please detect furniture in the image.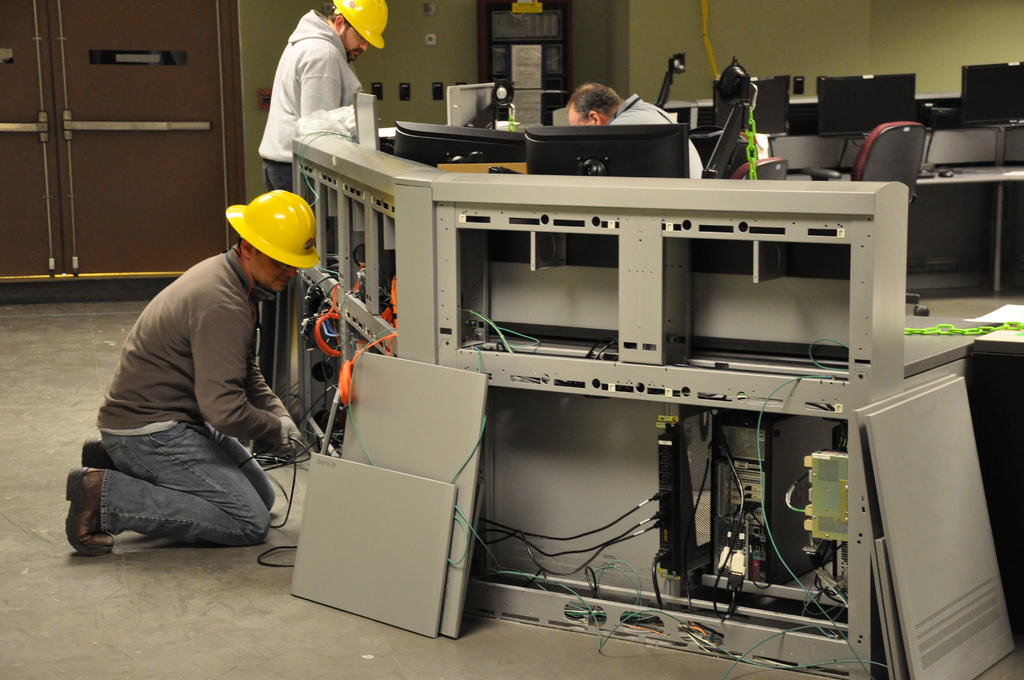
bbox=[729, 154, 785, 177].
